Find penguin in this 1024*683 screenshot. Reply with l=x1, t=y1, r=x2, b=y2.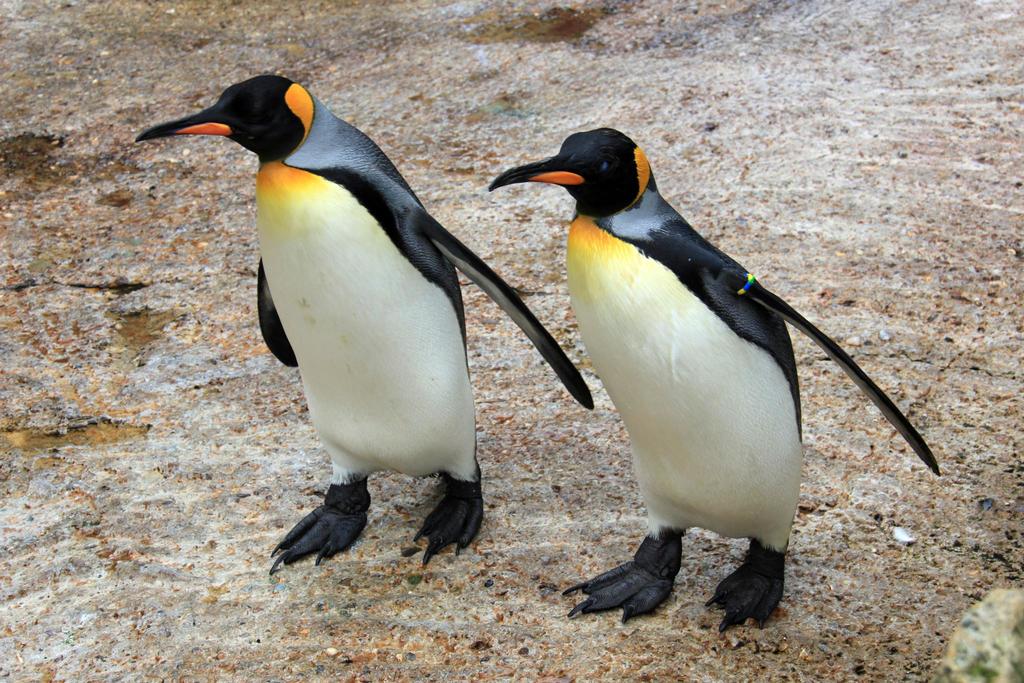
l=501, t=123, r=954, b=634.
